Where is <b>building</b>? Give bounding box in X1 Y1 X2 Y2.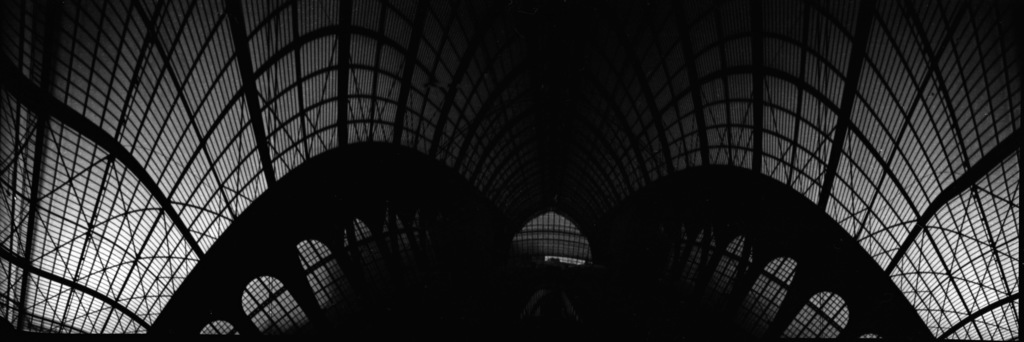
0 0 1022 341.
